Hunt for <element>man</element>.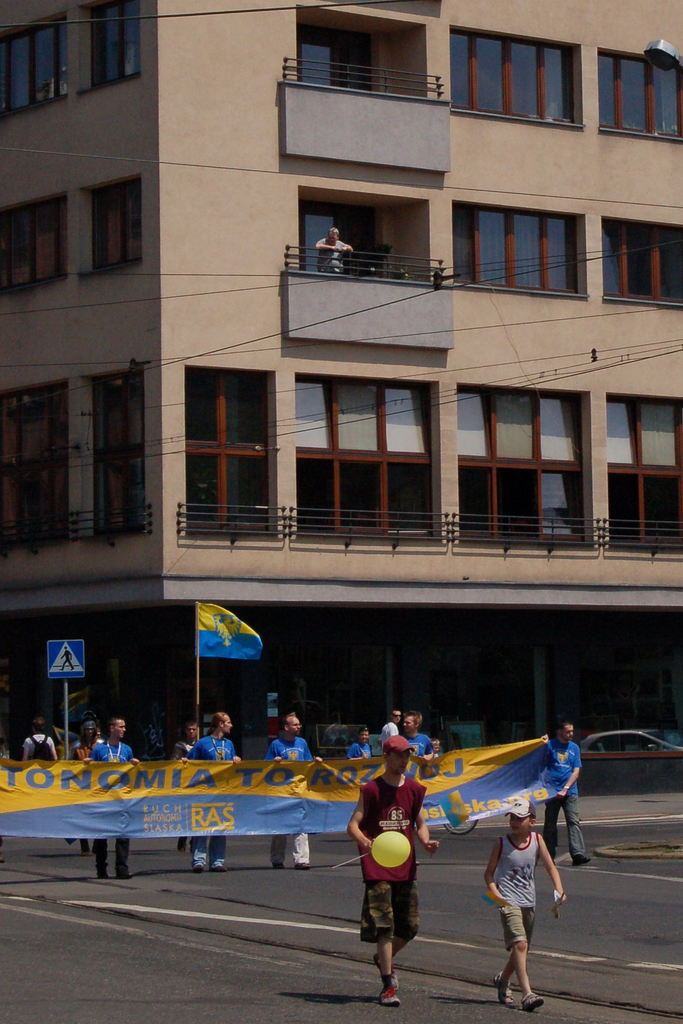
Hunted down at box(81, 719, 140, 881).
